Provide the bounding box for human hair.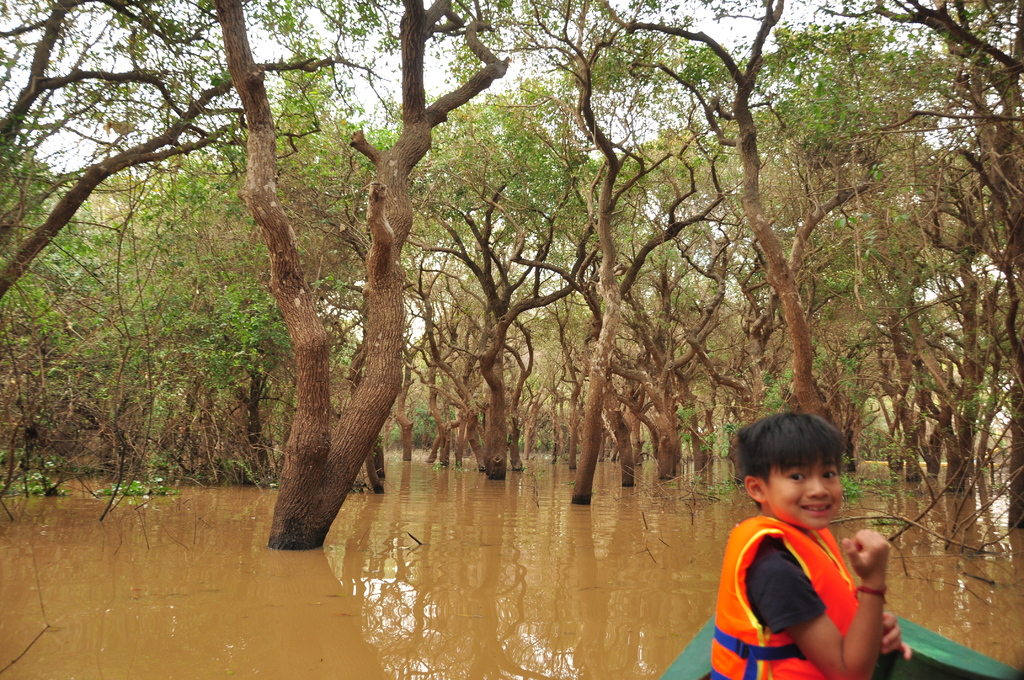
741,422,836,525.
